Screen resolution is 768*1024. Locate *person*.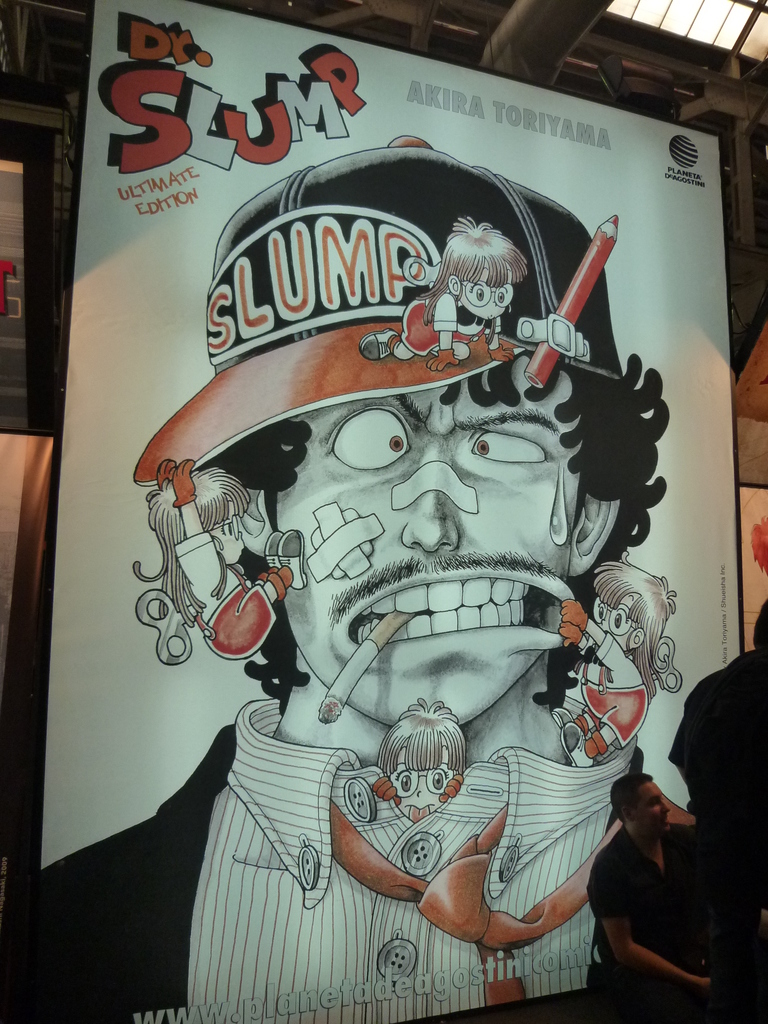
[589, 753, 715, 1023].
